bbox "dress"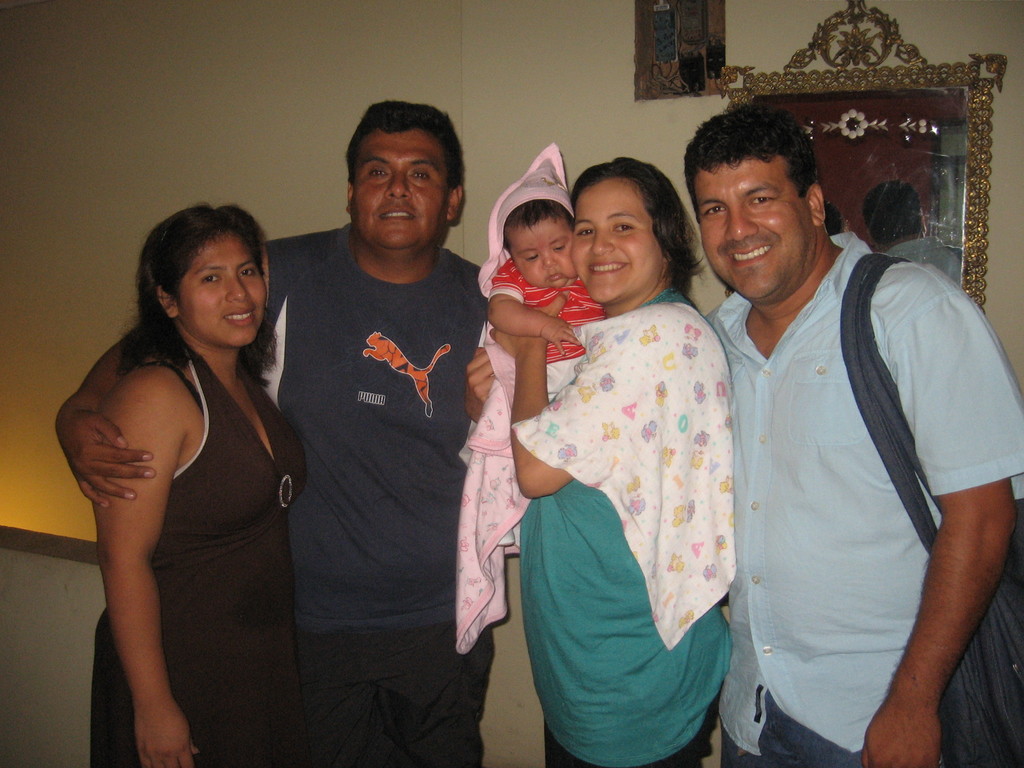
[x1=88, y1=346, x2=305, y2=767]
